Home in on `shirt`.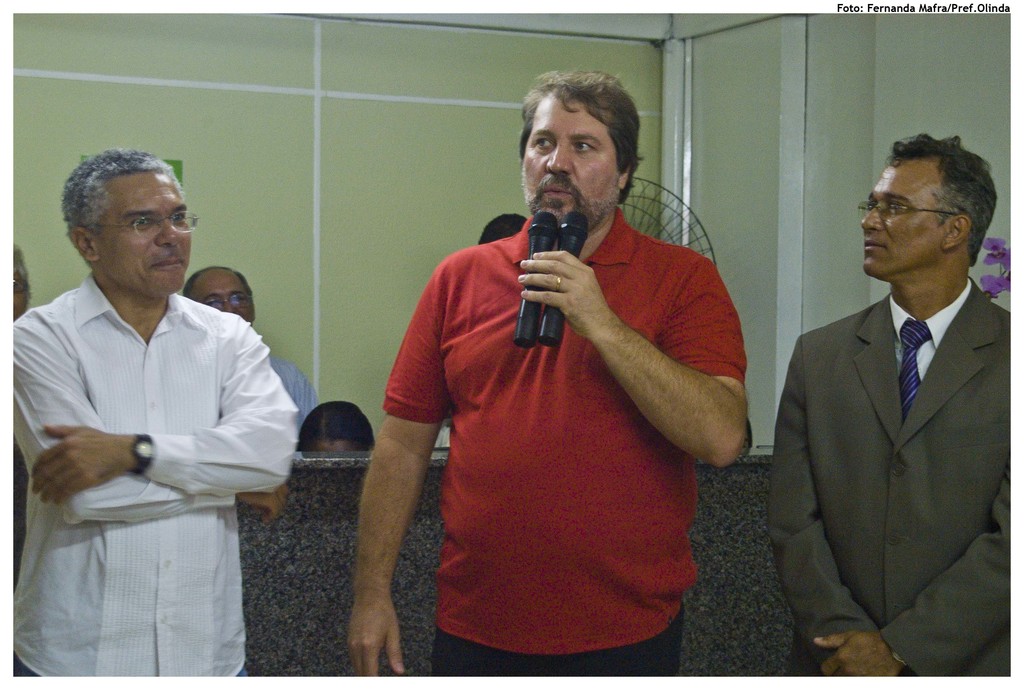
Homed in at {"x1": 271, "y1": 350, "x2": 321, "y2": 432}.
